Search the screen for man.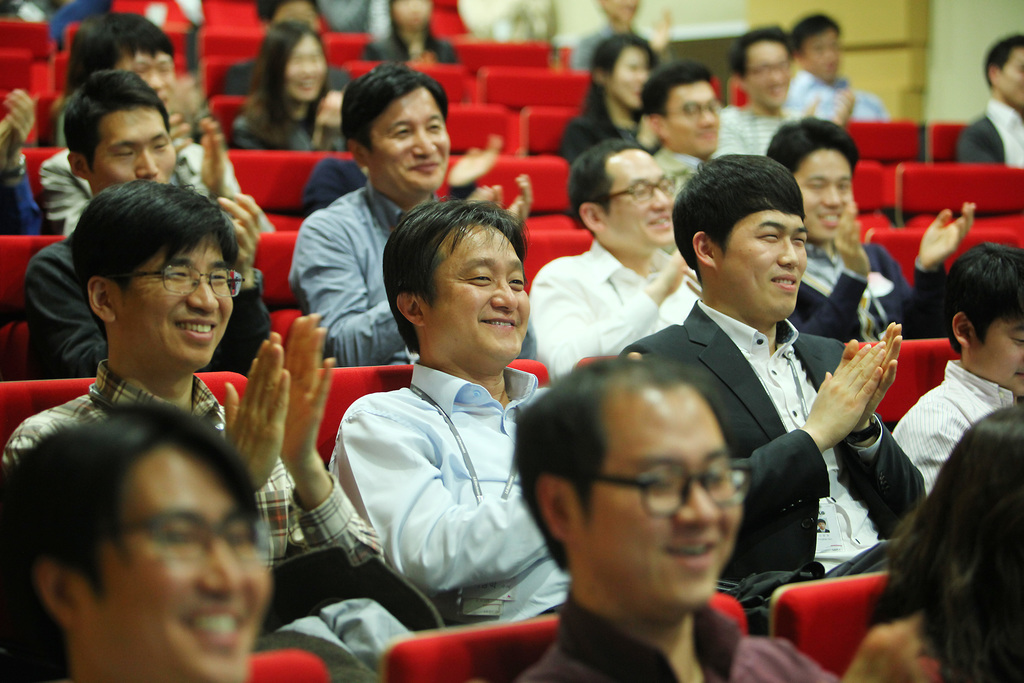
Found at [955,33,1023,167].
